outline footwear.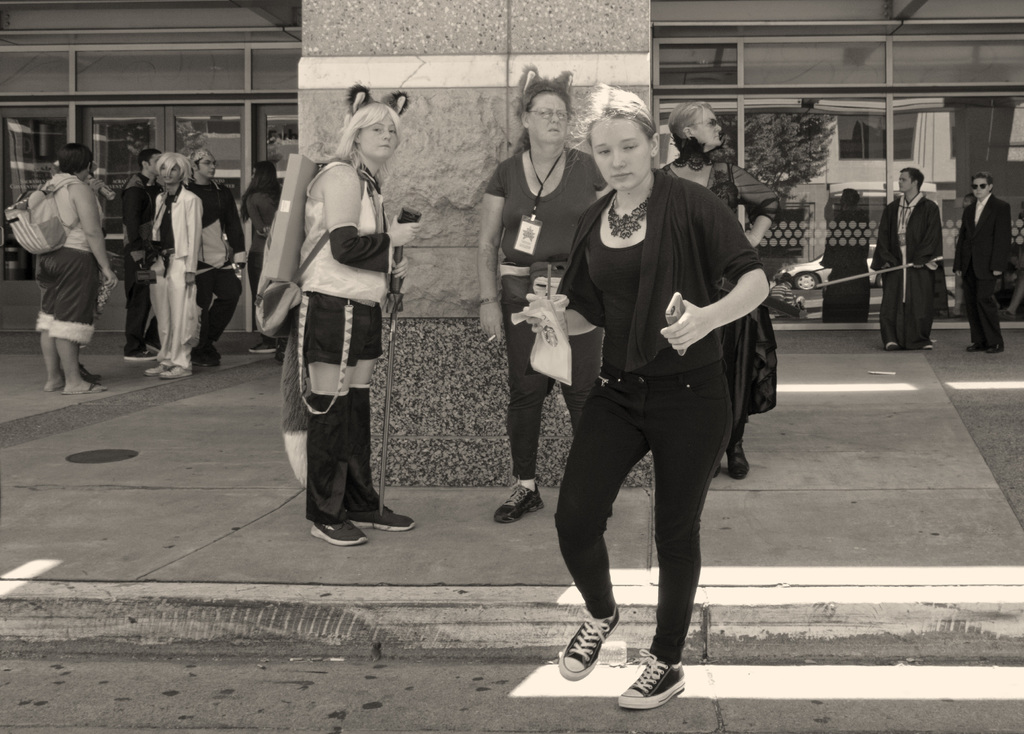
Outline: x1=55 y1=382 x2=108 y2=394.
